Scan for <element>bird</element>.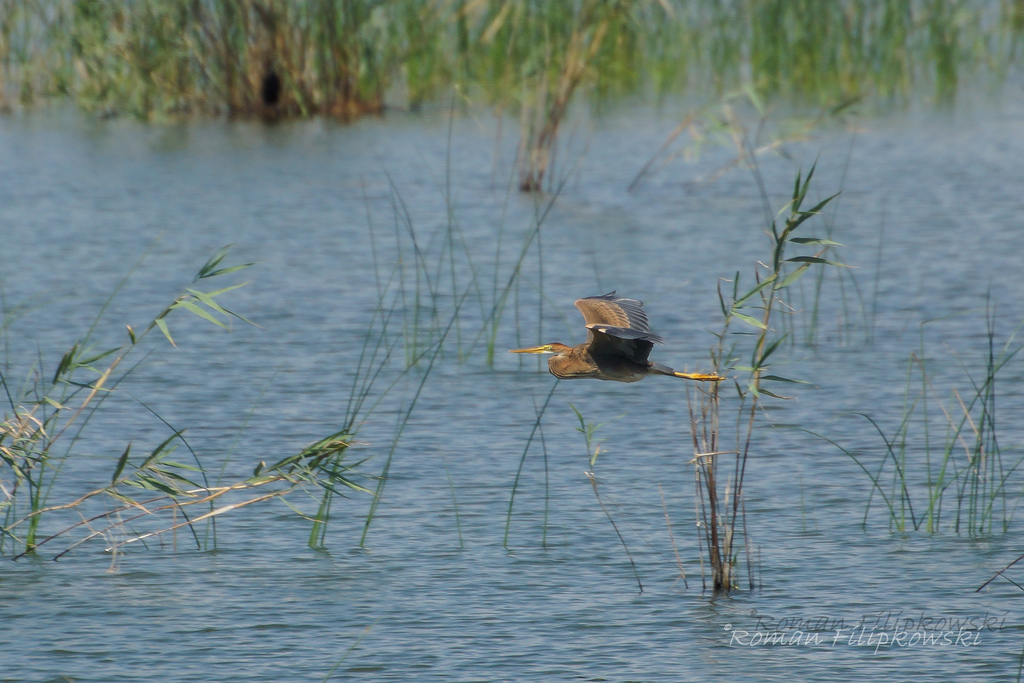
Scan result: (506, 291, 724, 383).
